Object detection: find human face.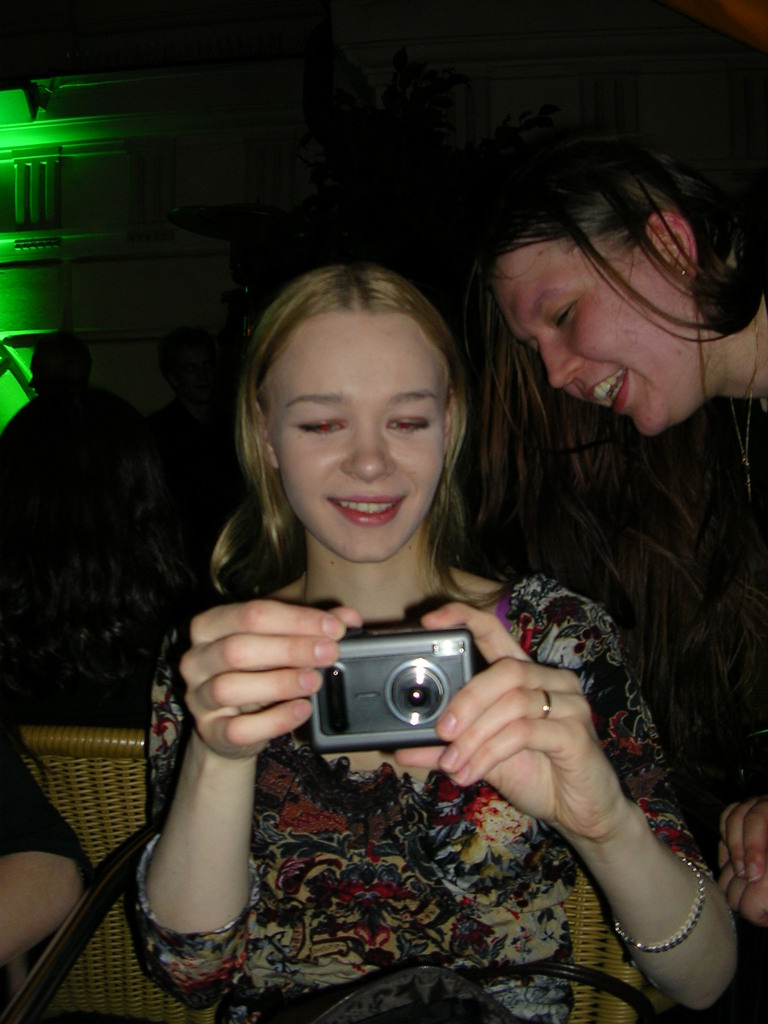
263:305:454:557.
